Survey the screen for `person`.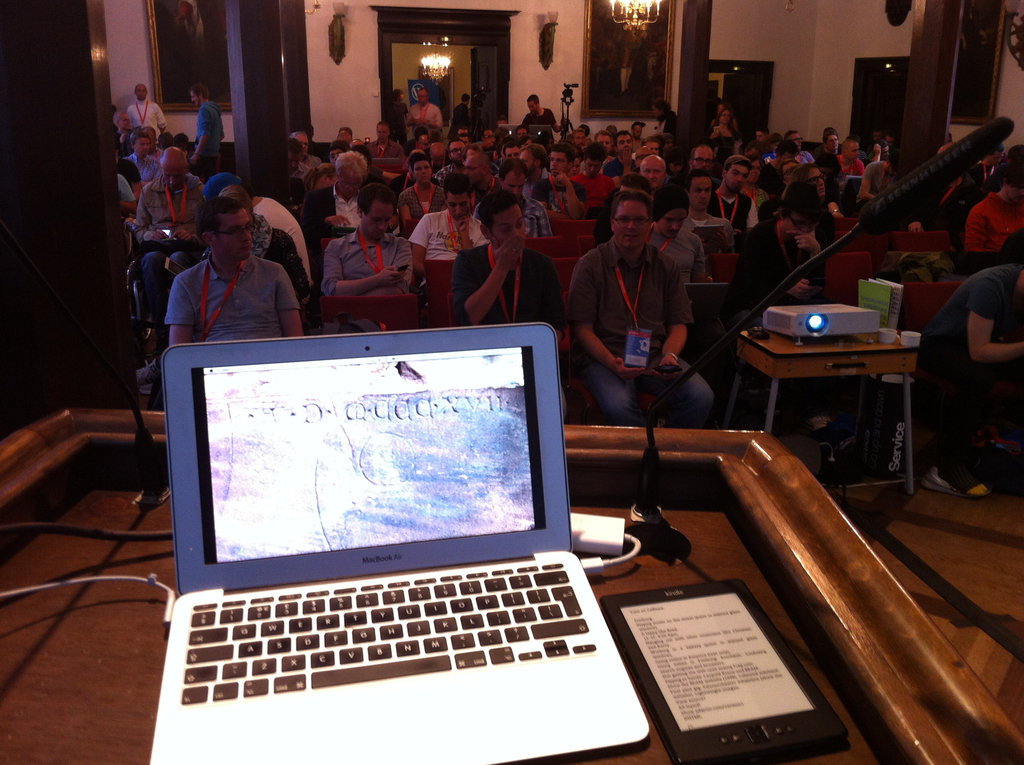
Survey found: rect(572, 171, 684, 439).
